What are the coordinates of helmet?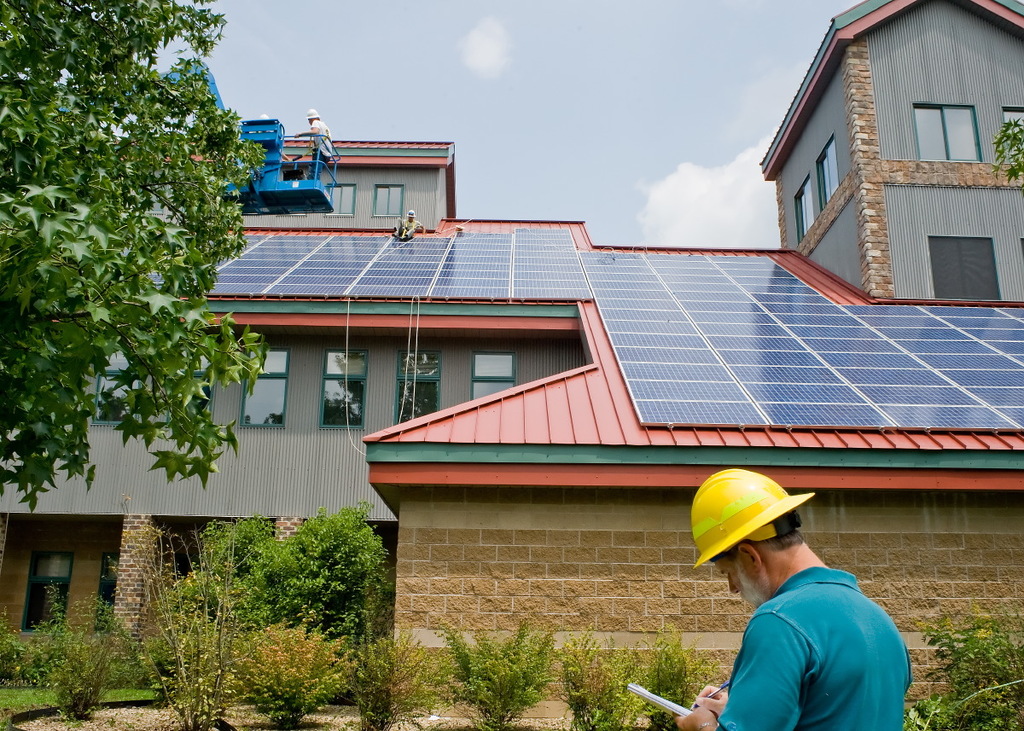
{"left": 701, "top": 484, "right": 817, "bottom": 600}.
